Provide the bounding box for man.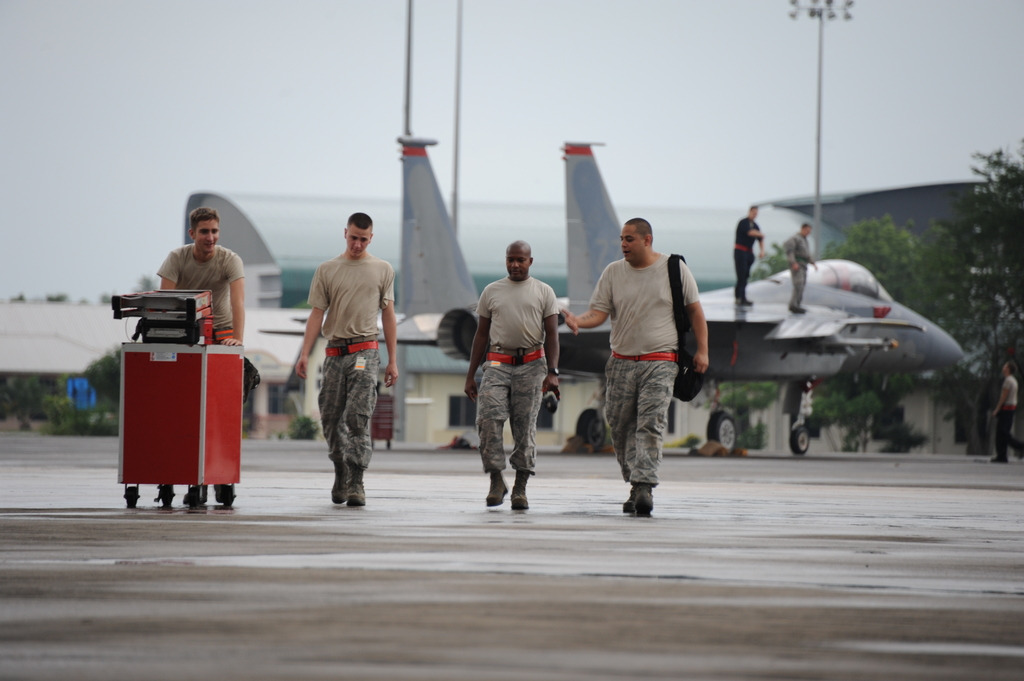
detection(780, 218, 813, 321).
